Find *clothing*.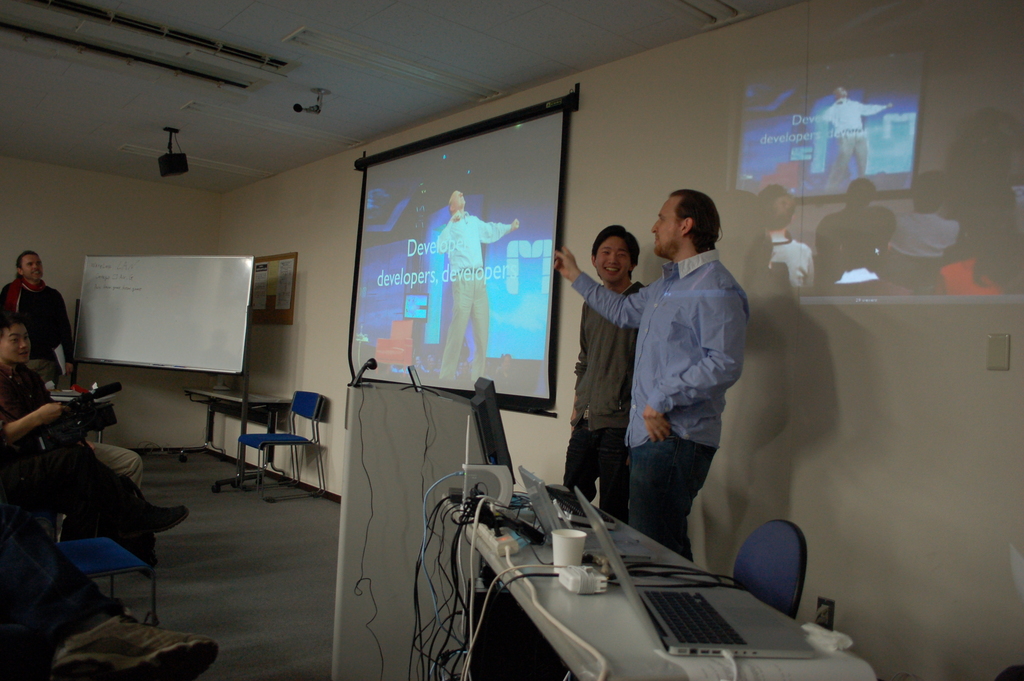
575,249,745,559.
